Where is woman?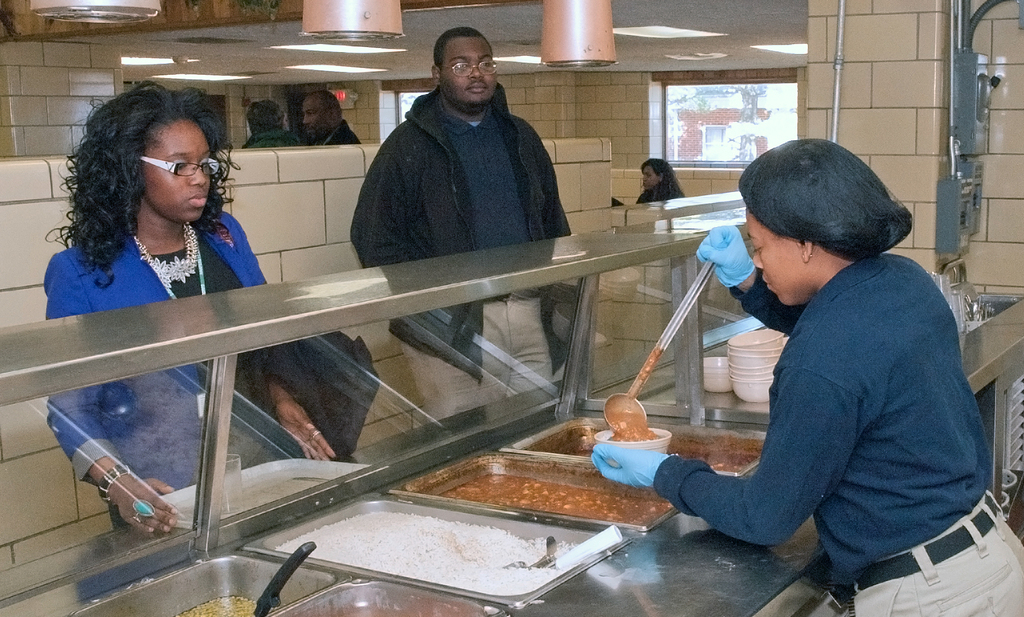
bbox=(635, 157, 686, 204).
